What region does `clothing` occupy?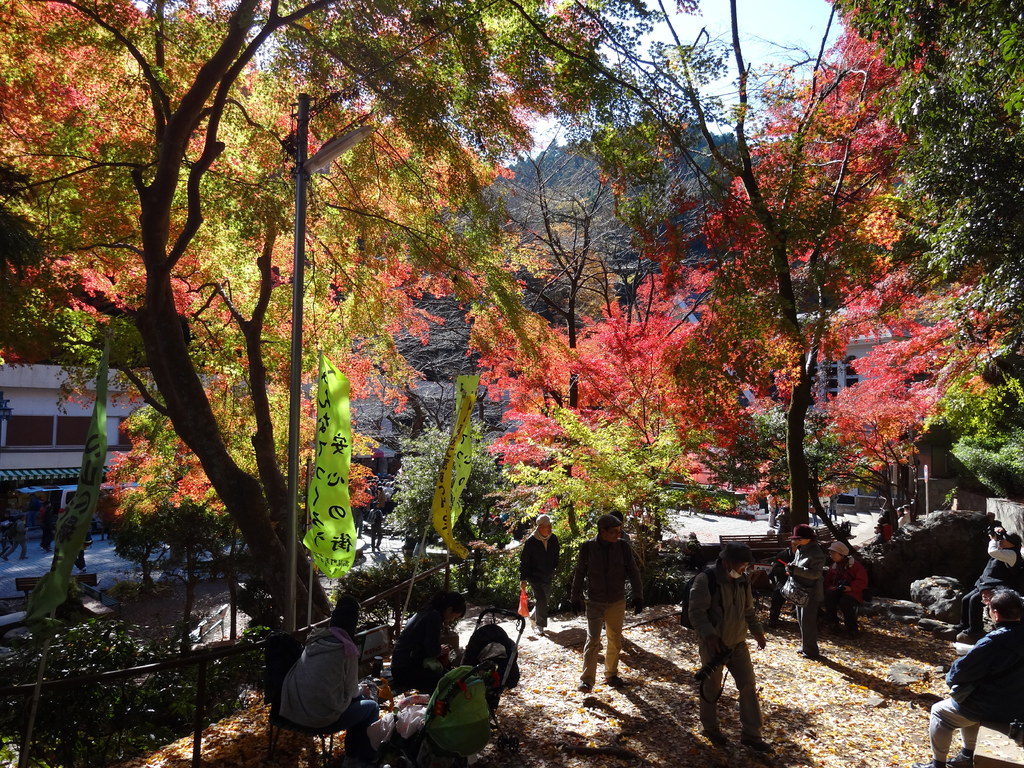
pyautogui.locateOnScreen(687, 566, 762, 744).
